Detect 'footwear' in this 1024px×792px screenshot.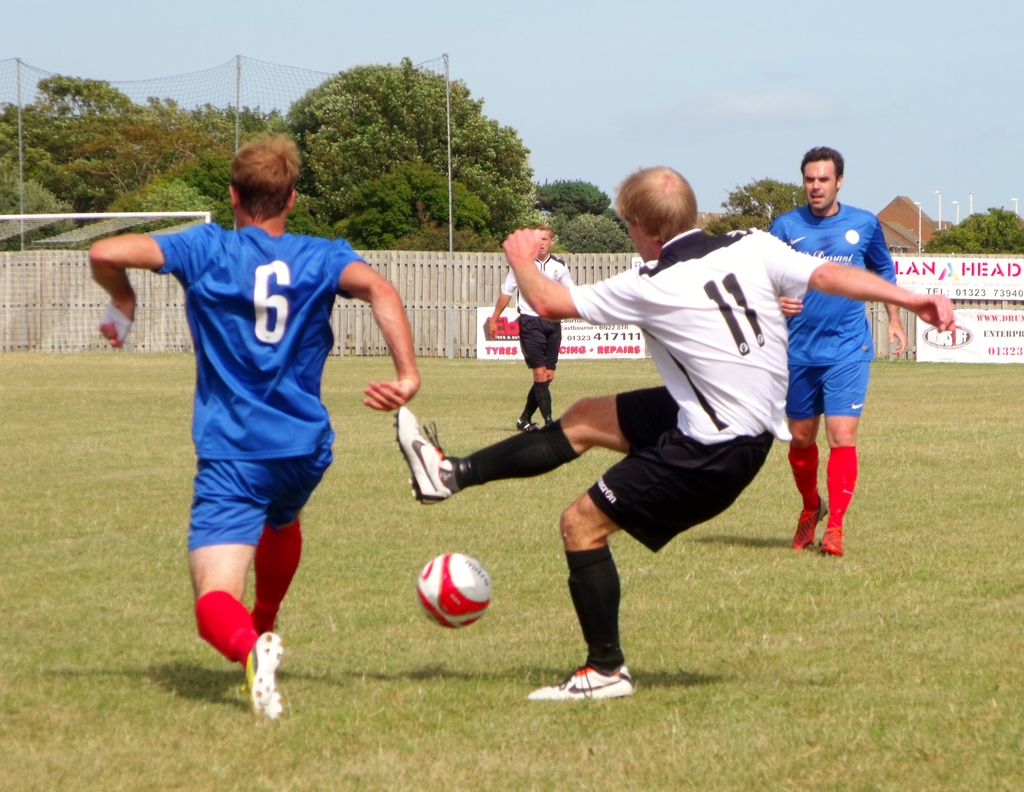
Detection: pyautogui.locateOnScreen(788, 491, 831, 553).
